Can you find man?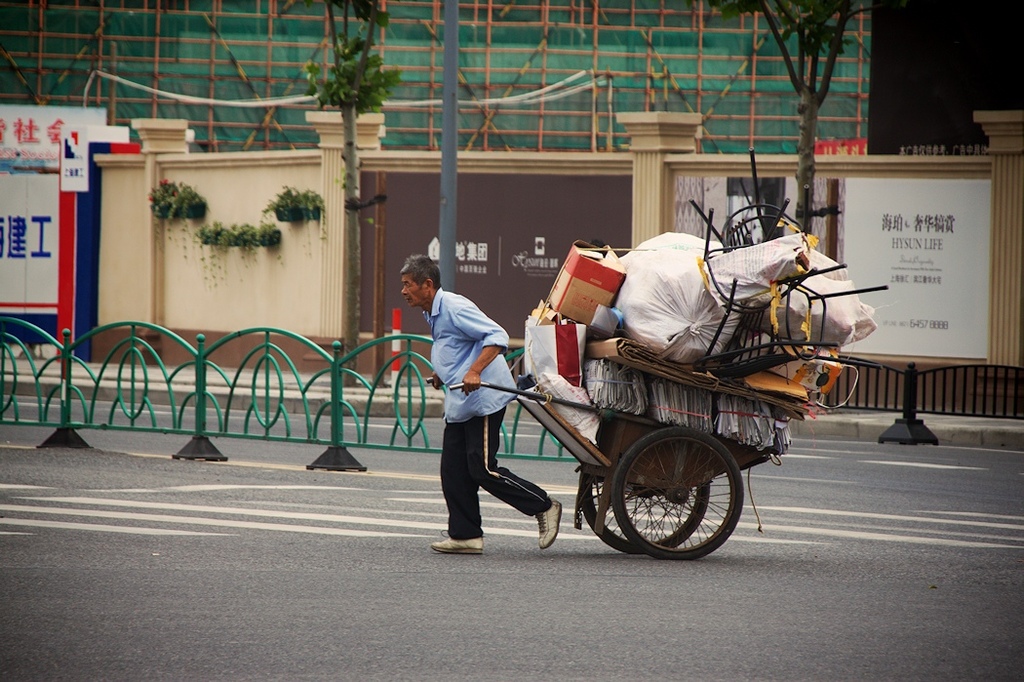
Yes, bounding box: 426 267 533 550.
